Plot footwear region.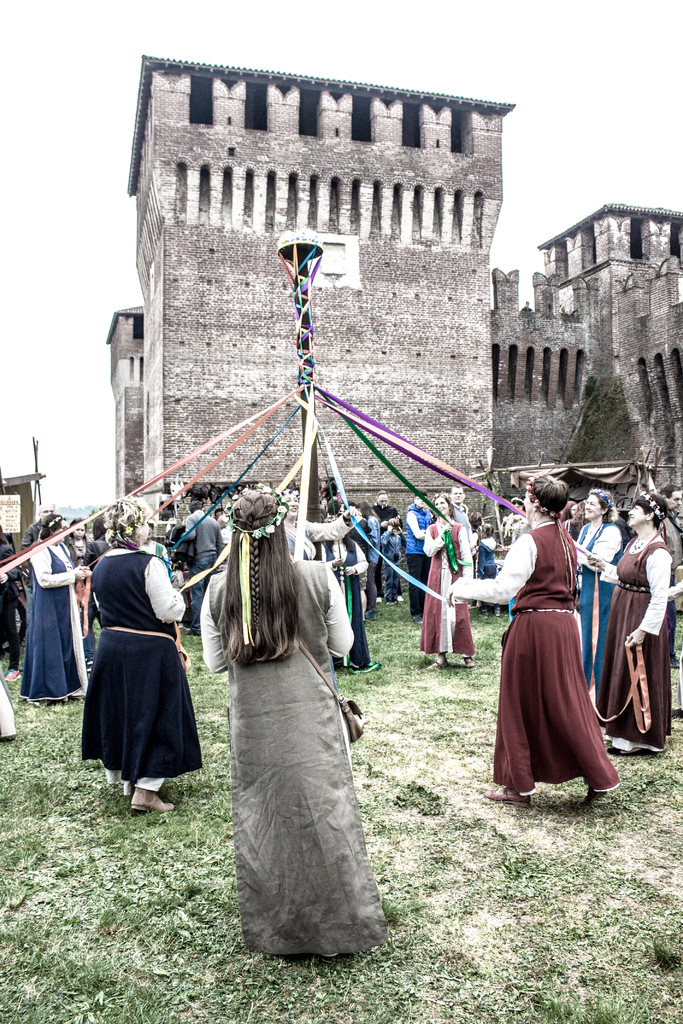
Plotted at <box>485,787,534,806</box>.
